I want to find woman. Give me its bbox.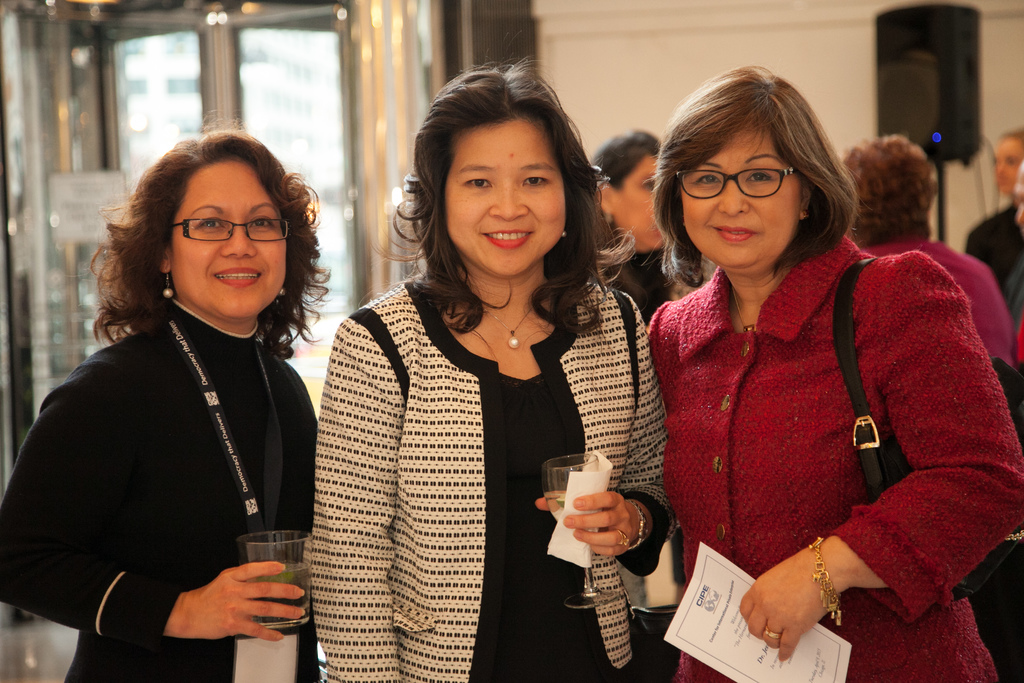
select_region(310, 50, 678, 682).
